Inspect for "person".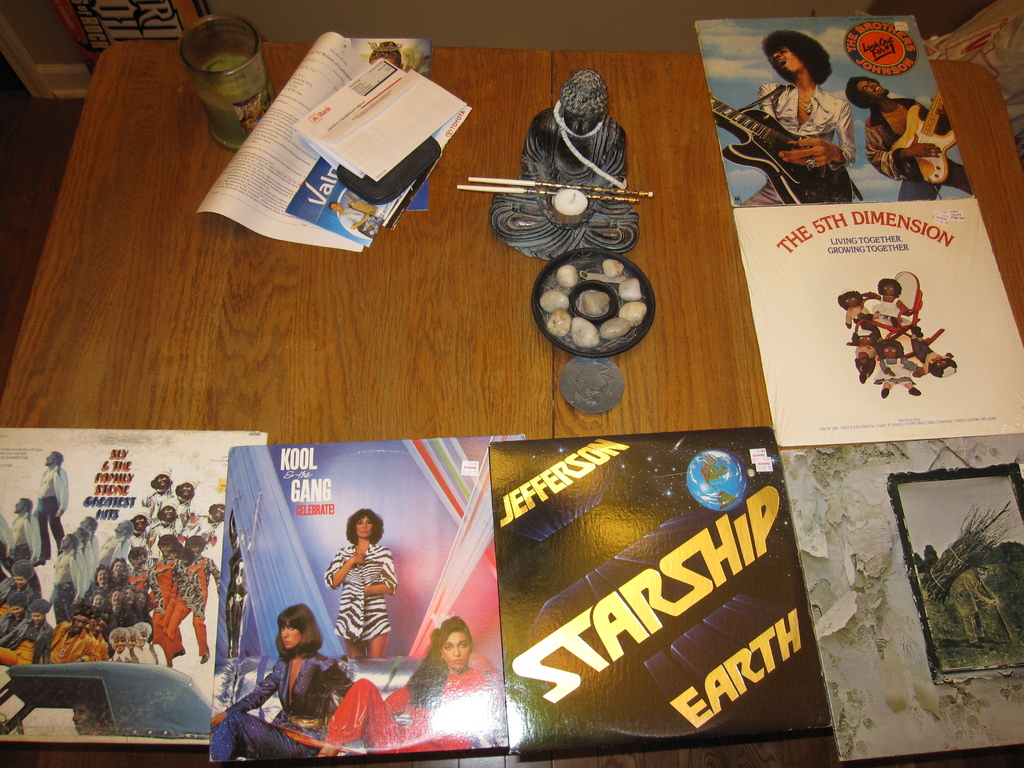
Inspection: 906, 331, 954, 376.
